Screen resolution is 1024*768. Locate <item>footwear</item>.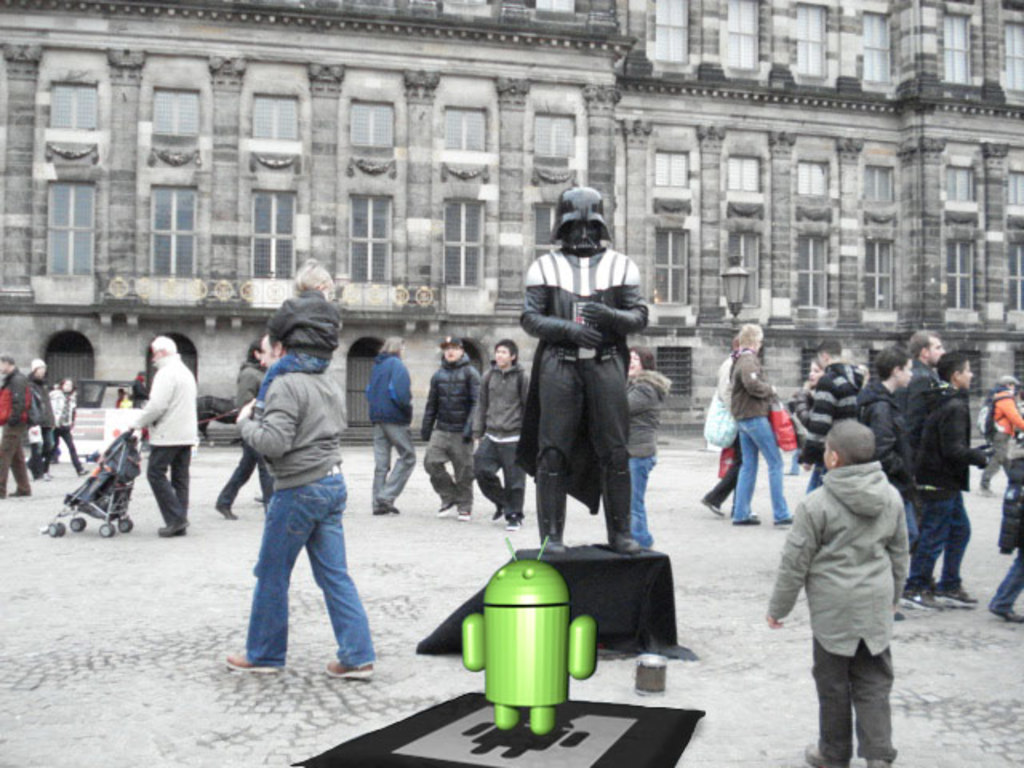
[435,502,459,518].
